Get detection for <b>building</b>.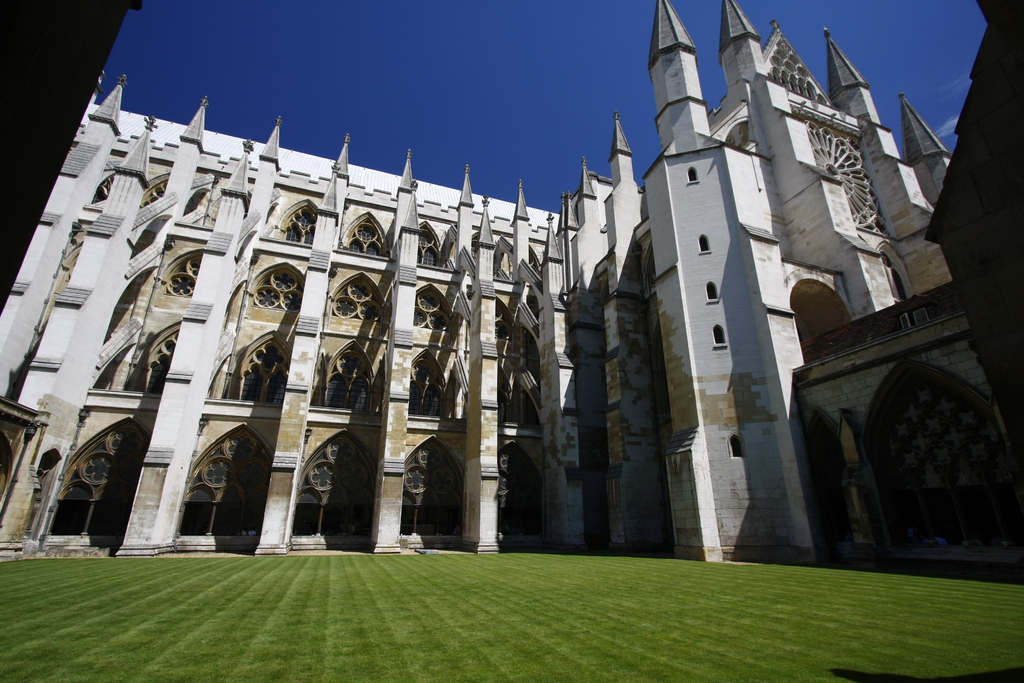
Detection: BBox(4, 0, 1023, 552).
